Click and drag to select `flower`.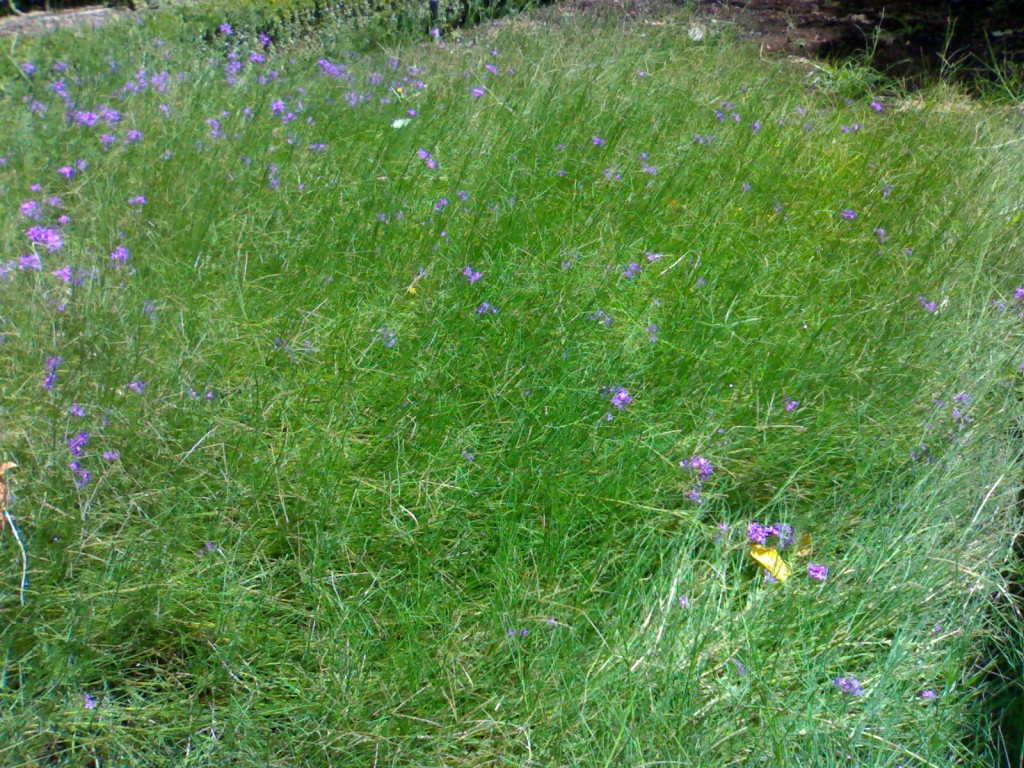
Selection: <region>837, 206, 856, 223</region>.
